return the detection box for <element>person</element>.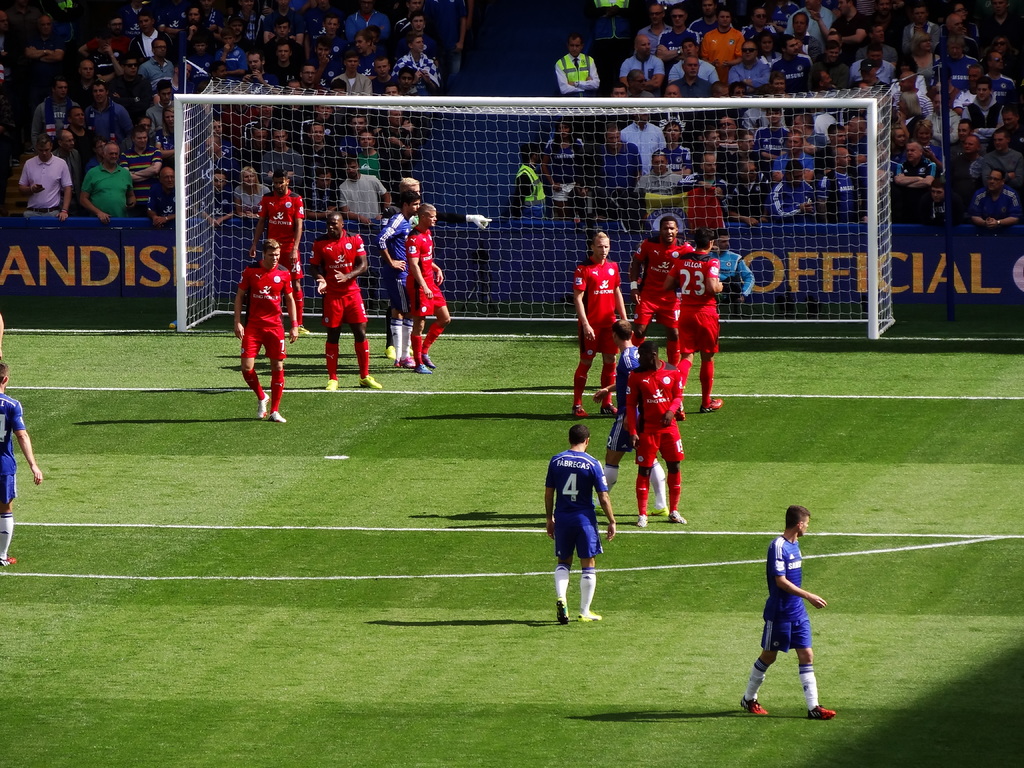
l=660, t=219, r=723, b=410.
